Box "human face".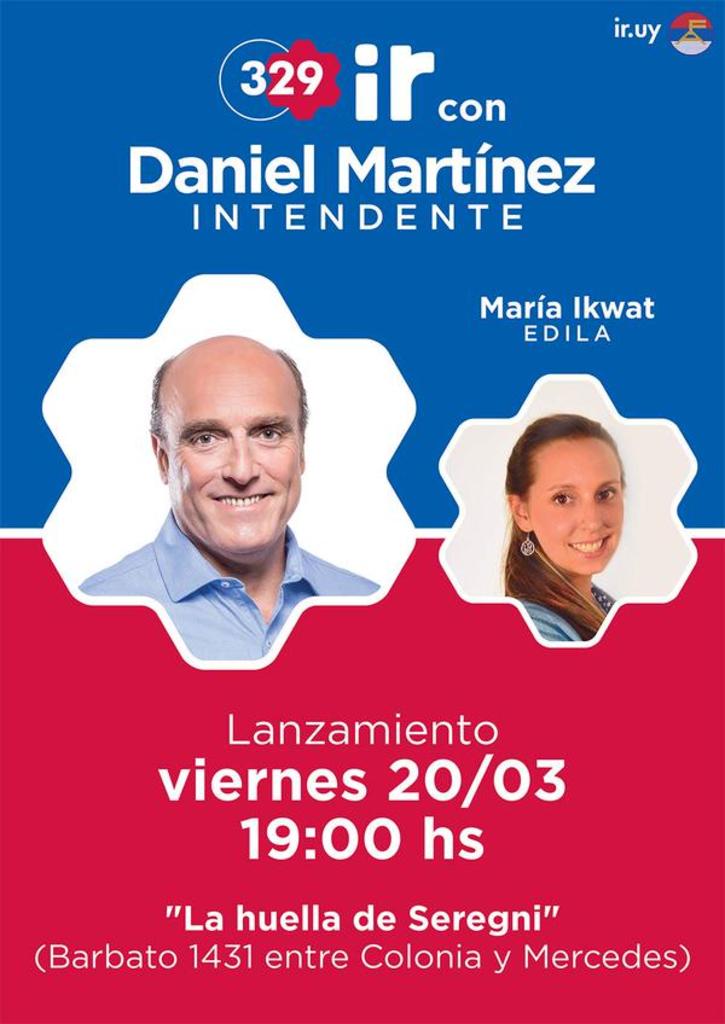
rect(529, 444, 626, 571).
